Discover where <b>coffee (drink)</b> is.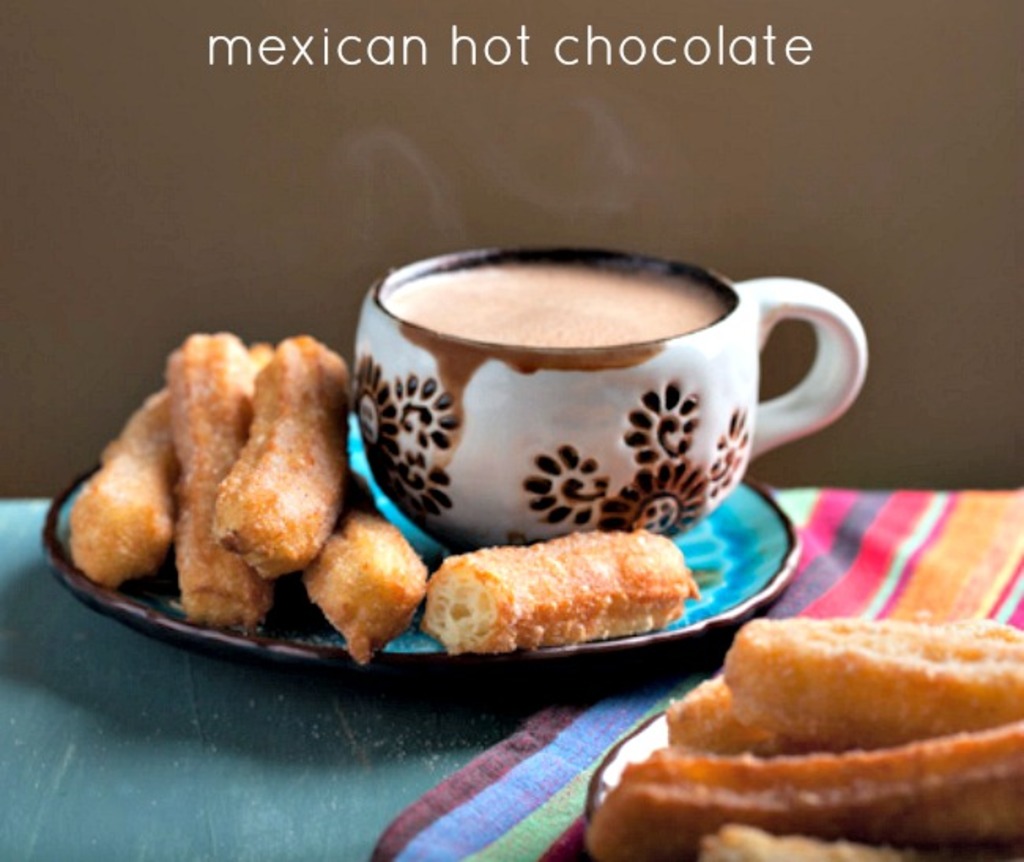
Discovered at 383:249:723:345.
